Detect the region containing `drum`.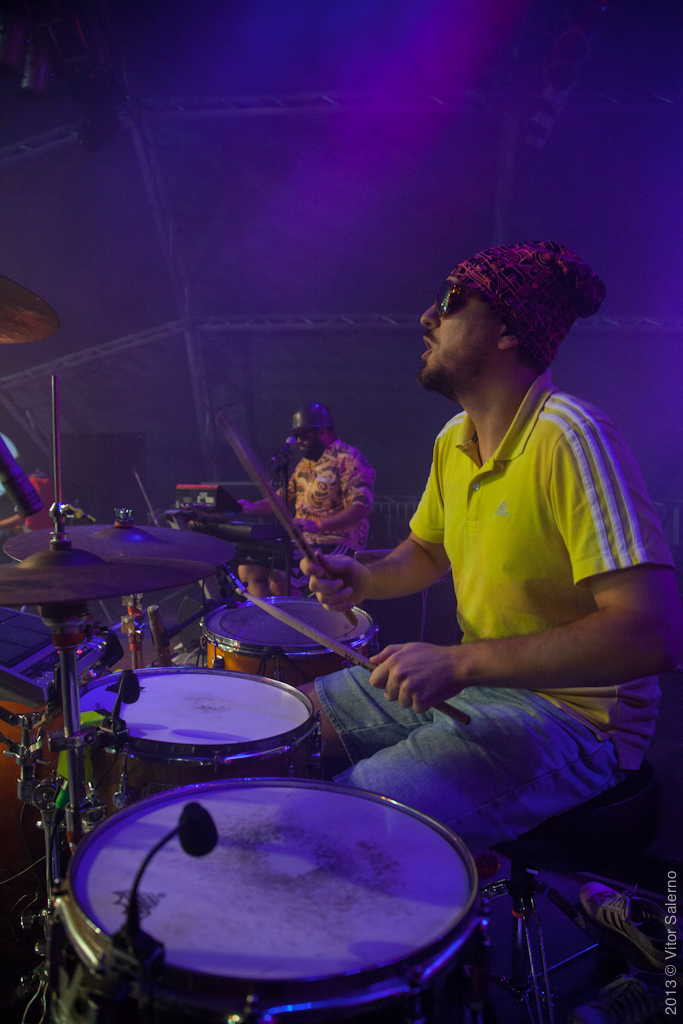
left=0, top=701, right=140, bottom=862.
